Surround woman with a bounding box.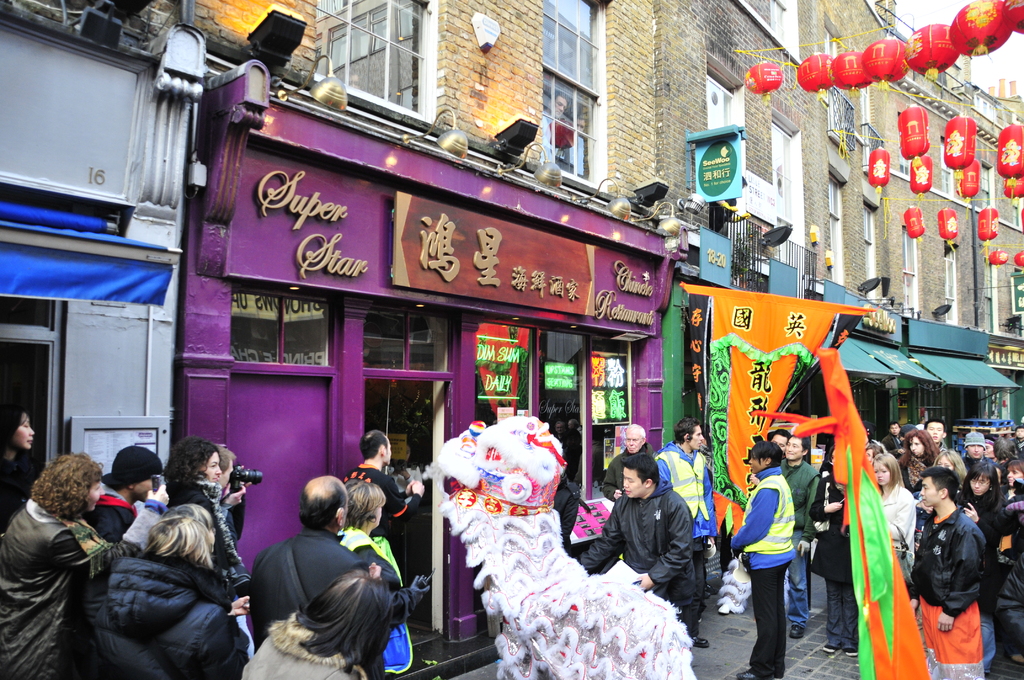
<region>243, 570, 394, 679</region>.
